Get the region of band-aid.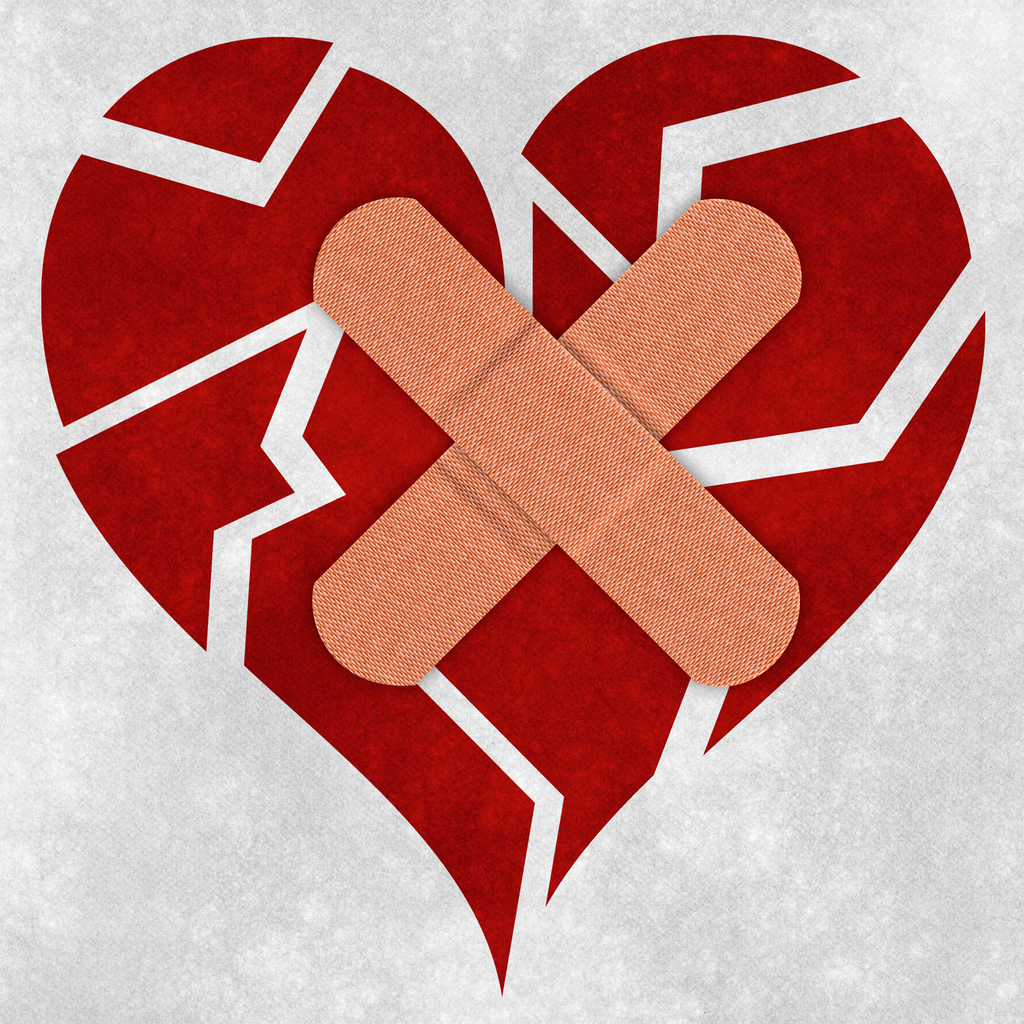
<bbox>310, 199, 800, 689</bbox>.
